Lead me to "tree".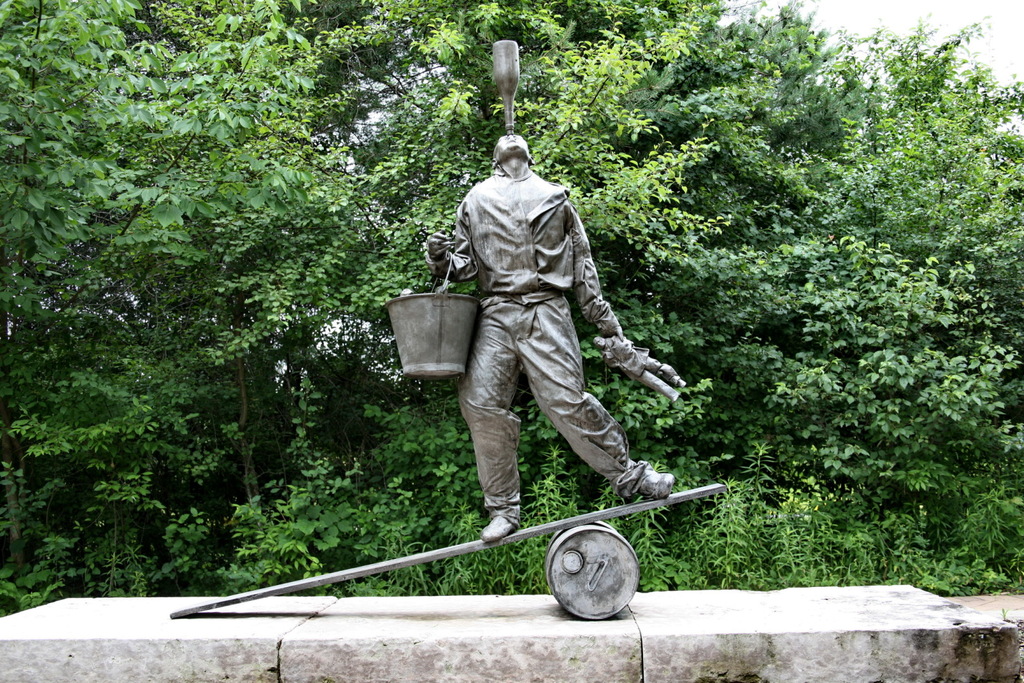
Lead to select_region(0, 0, 1023, 615).
